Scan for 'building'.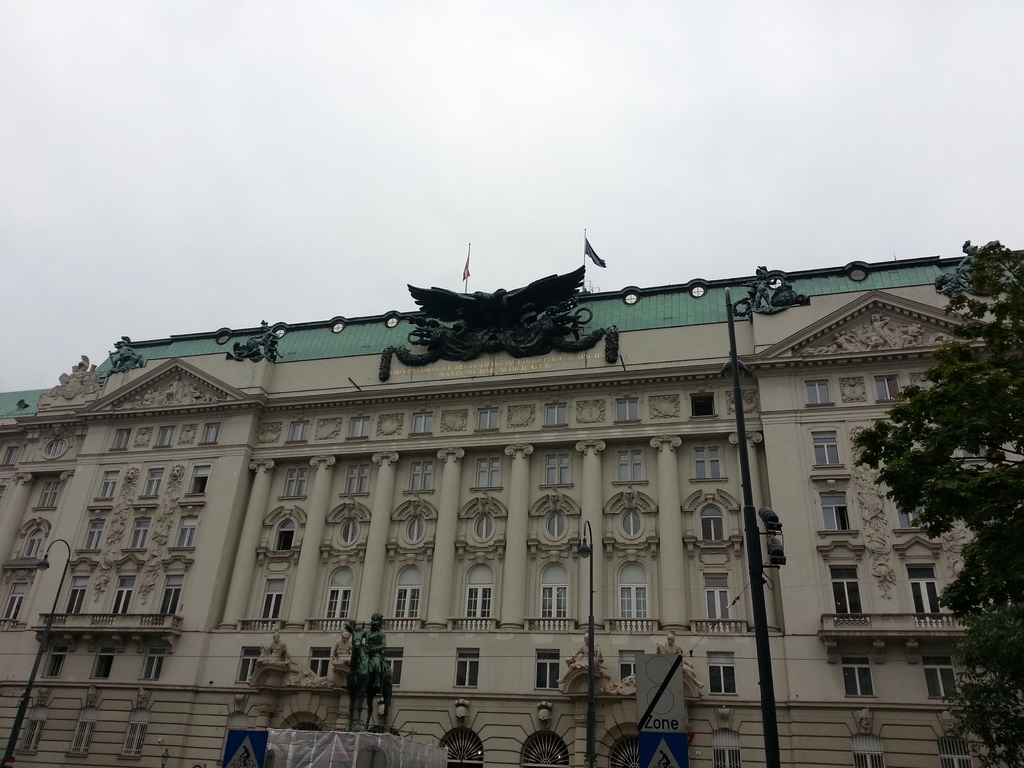
Scan result: select_region(0, 252, 1023, 767).
